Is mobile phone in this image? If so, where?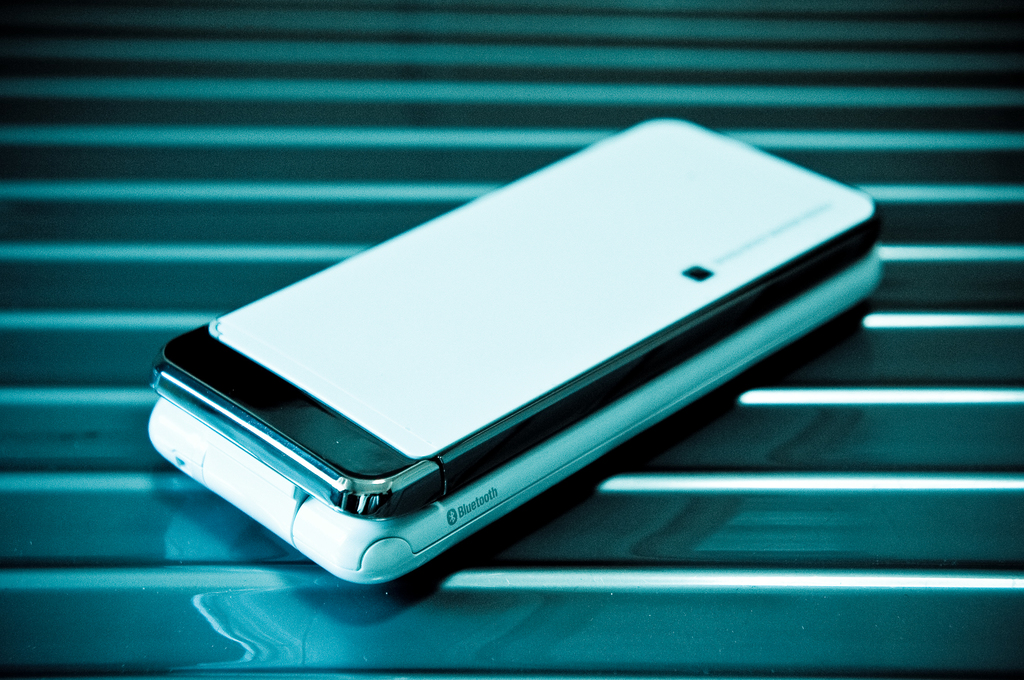
Yes, at select_region(148, 118, 881, 524).
